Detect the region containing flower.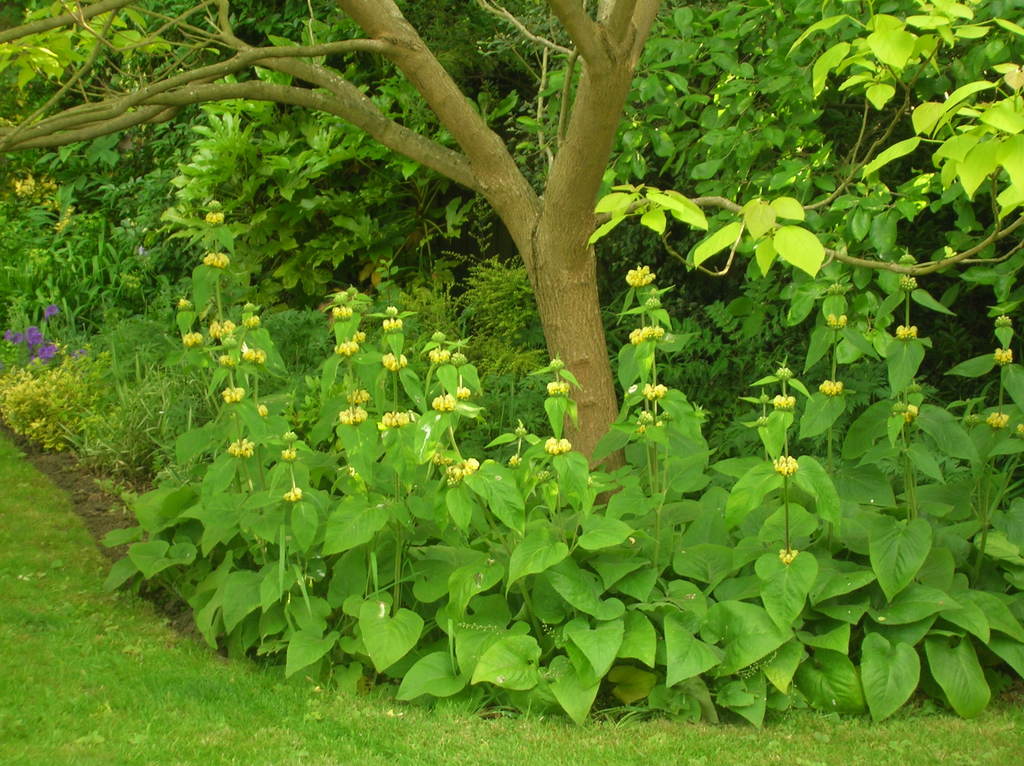
205/250/228/269.
